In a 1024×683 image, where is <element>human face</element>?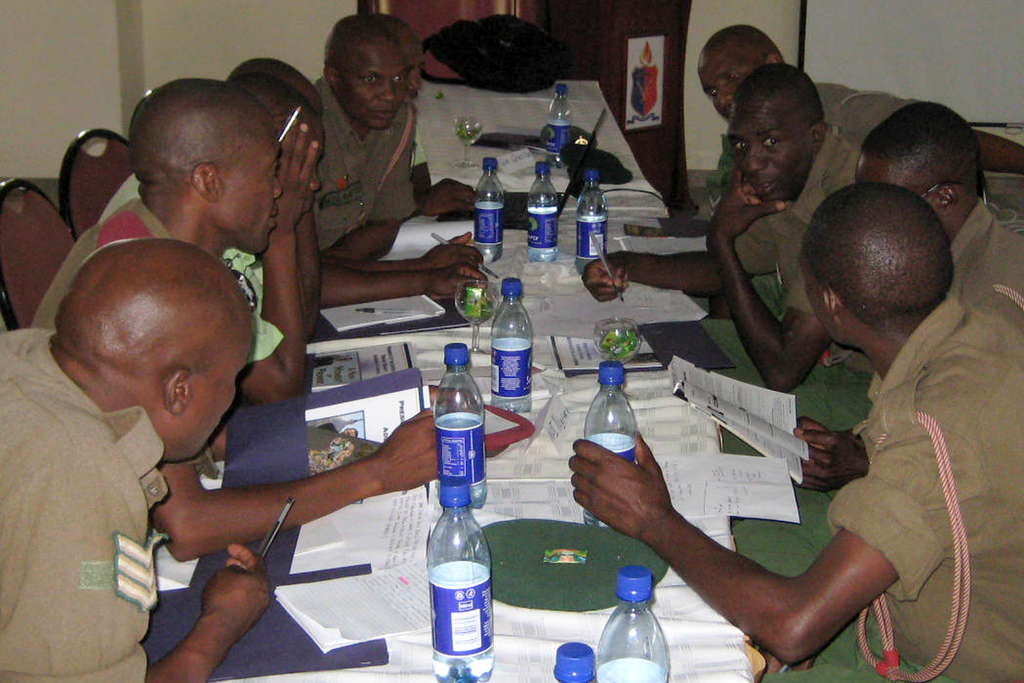
189 318 252 456.
